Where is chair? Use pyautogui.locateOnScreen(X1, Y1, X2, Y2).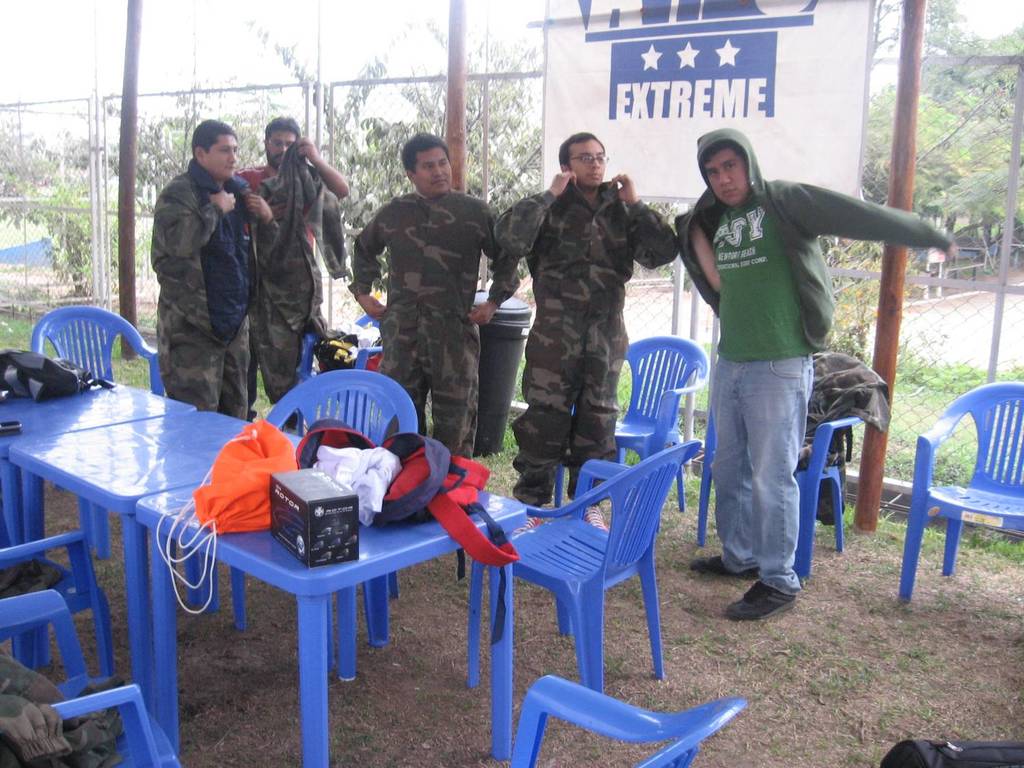
pyautogui.locateOnScreen(689, 347, 891, 593).
